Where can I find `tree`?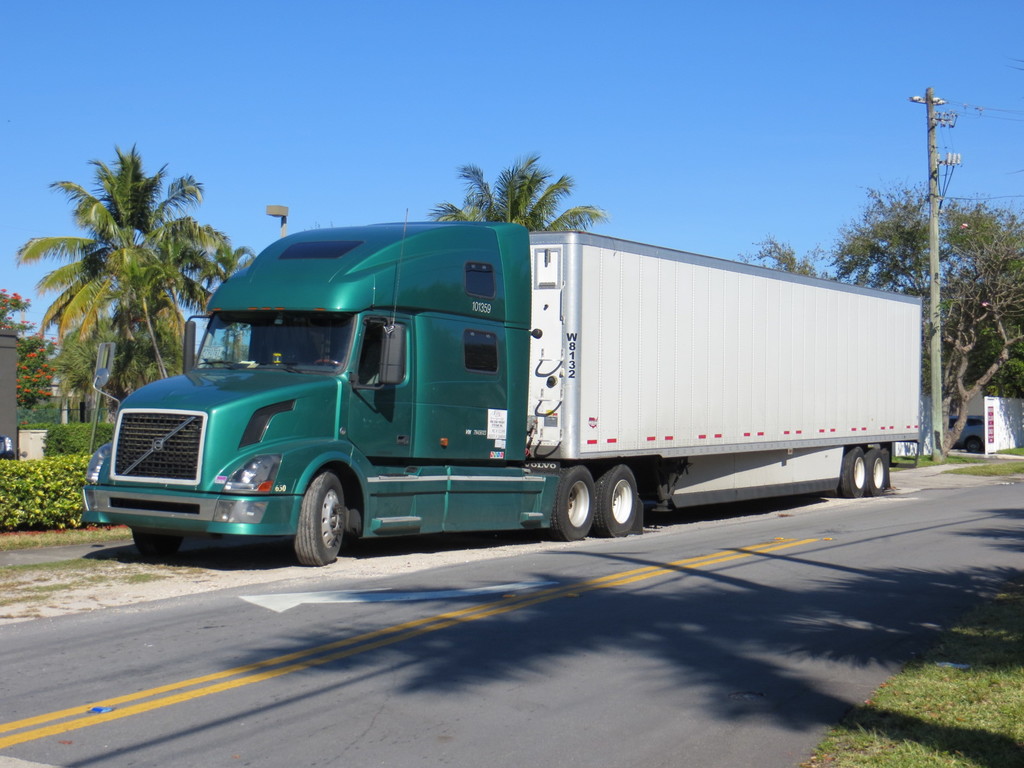
You can find it at {"left": 737, "top": 177, "right": 1023, "bottom": 458}.
